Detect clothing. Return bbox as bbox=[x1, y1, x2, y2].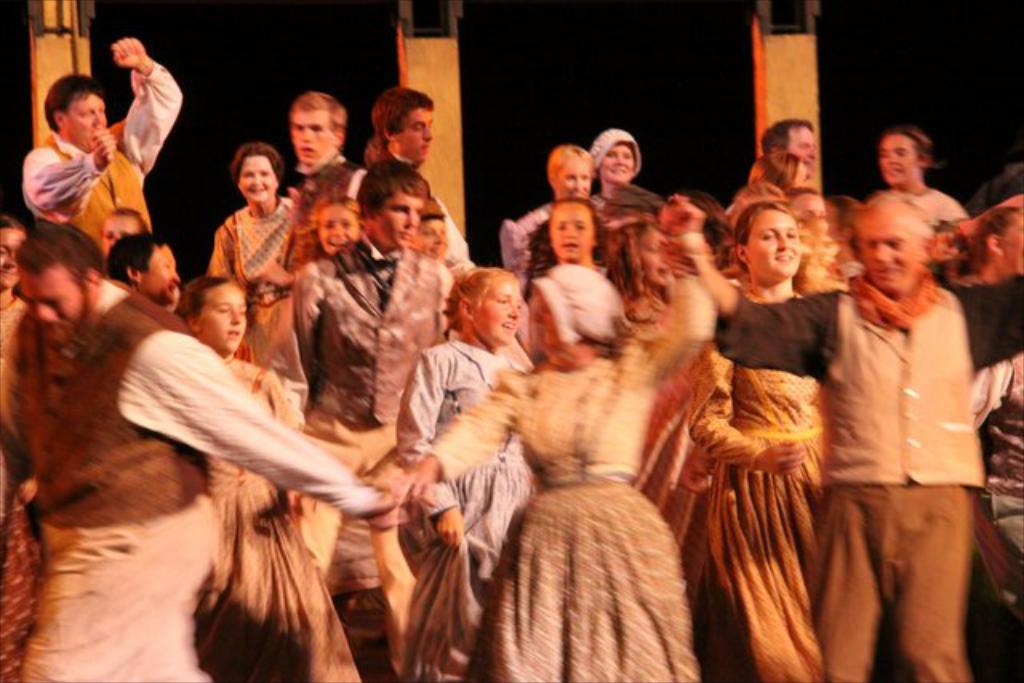
bbox=[686, 338, 824, 681].
